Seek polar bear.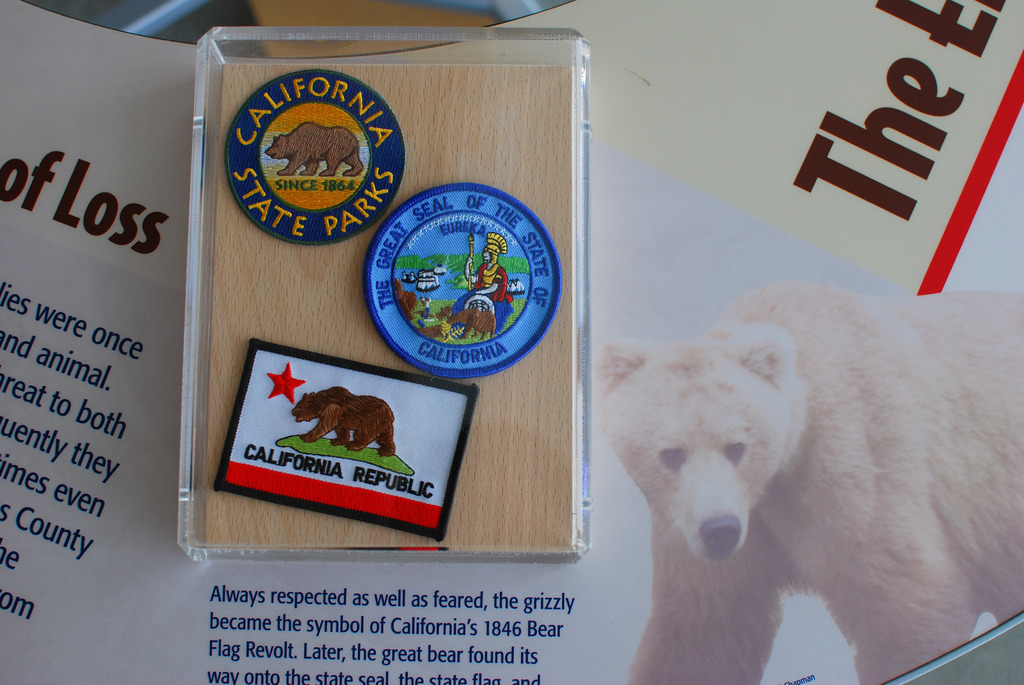
Rect(589, 274, 1023, 684).
